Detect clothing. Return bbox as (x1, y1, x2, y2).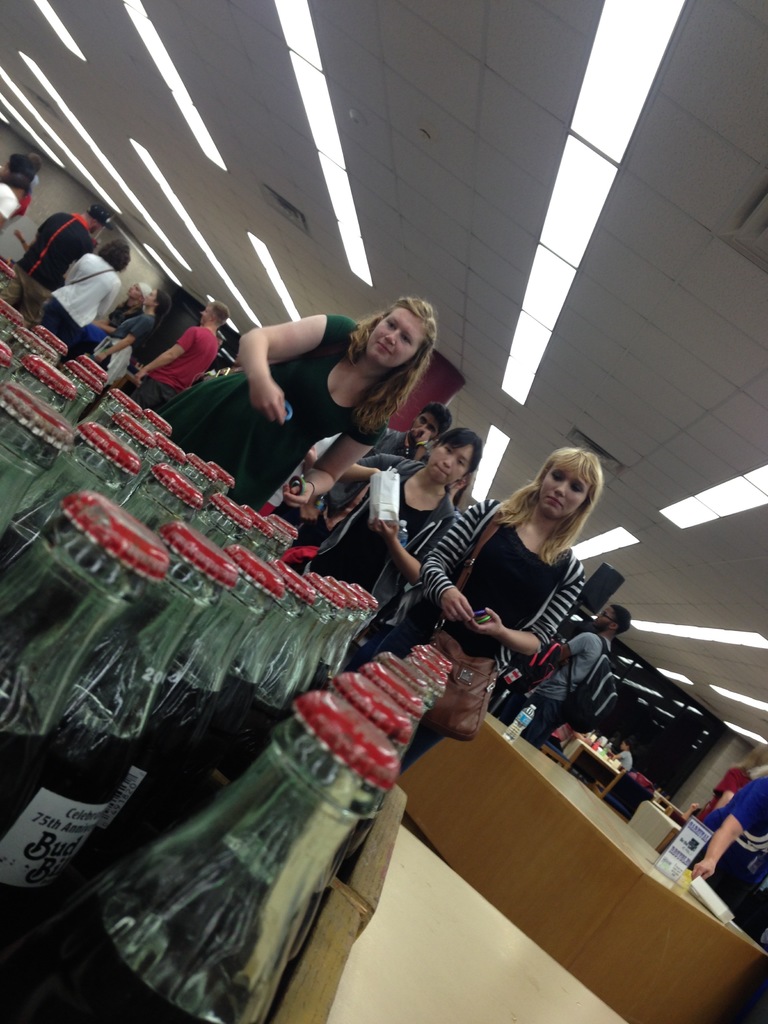
(369, 493, 586, 698).
